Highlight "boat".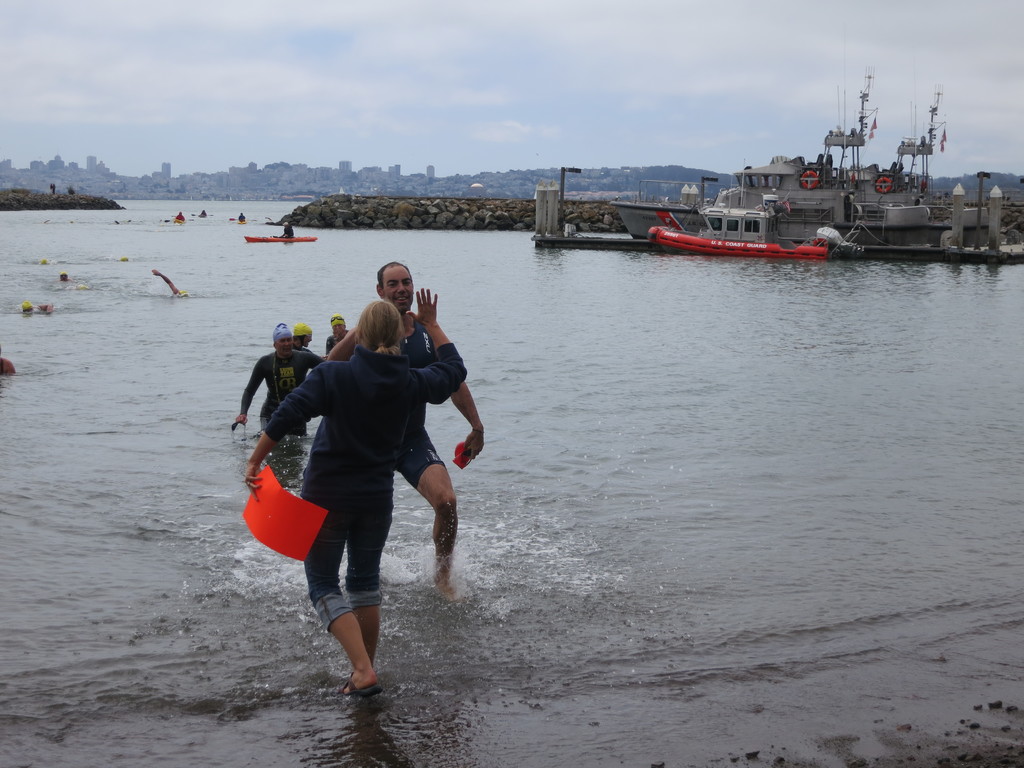
Highlighted region: {"x1": 247, "y1": 237, "x2": 319, "y2": 244}.
